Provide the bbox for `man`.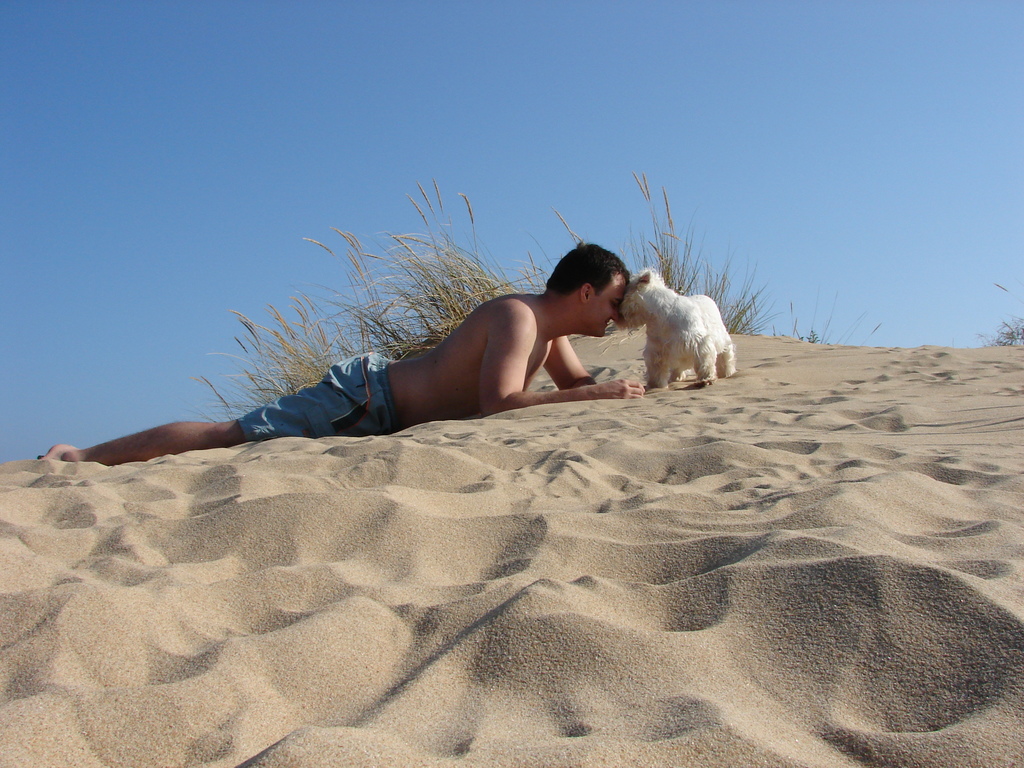
select_region(38, 237, 629, 466).
